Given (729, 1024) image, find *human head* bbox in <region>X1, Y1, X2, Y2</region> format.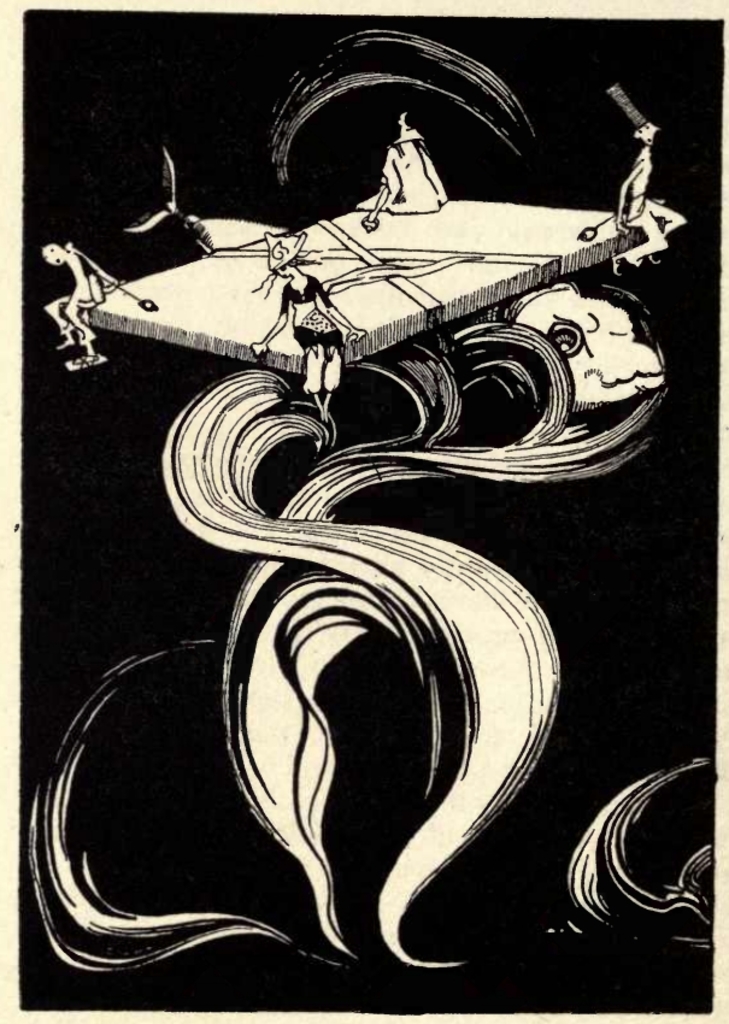
<region>251, 229, 319, 301</region>.
